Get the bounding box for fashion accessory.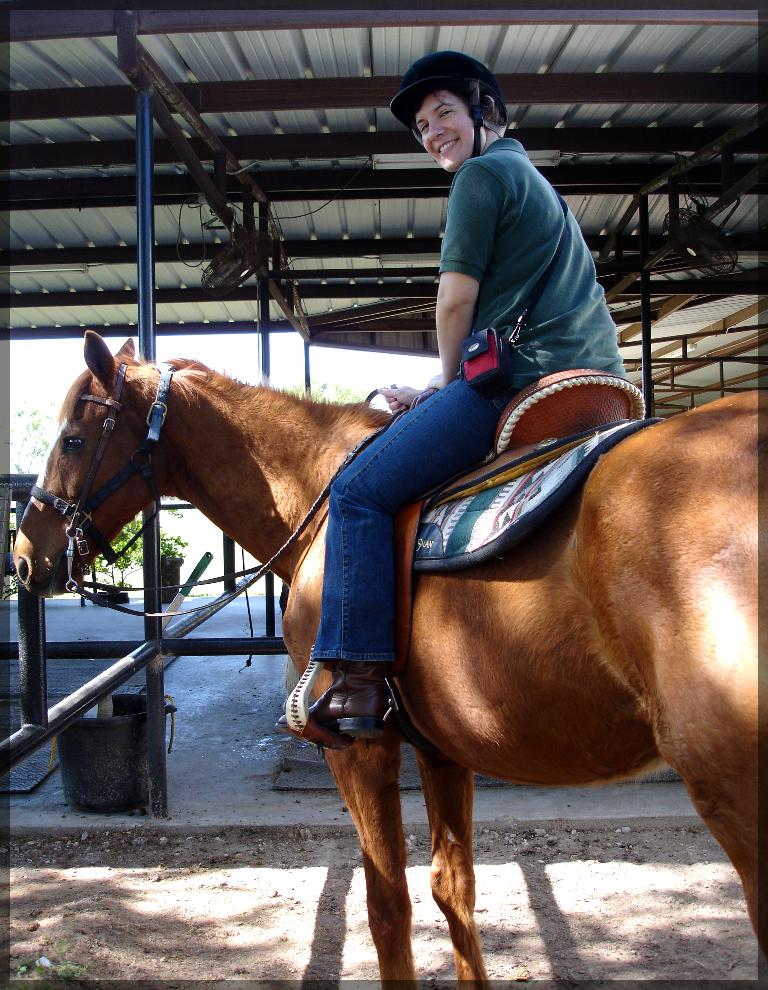
box=[275, 656, 397, 741].
